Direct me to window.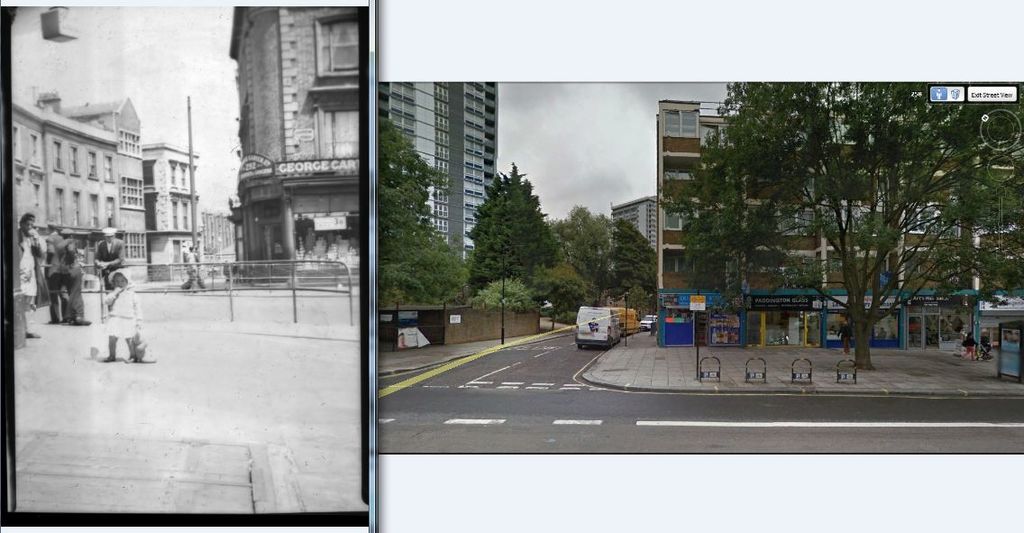
Direction: l=183, t=204, r=189, b=229.
